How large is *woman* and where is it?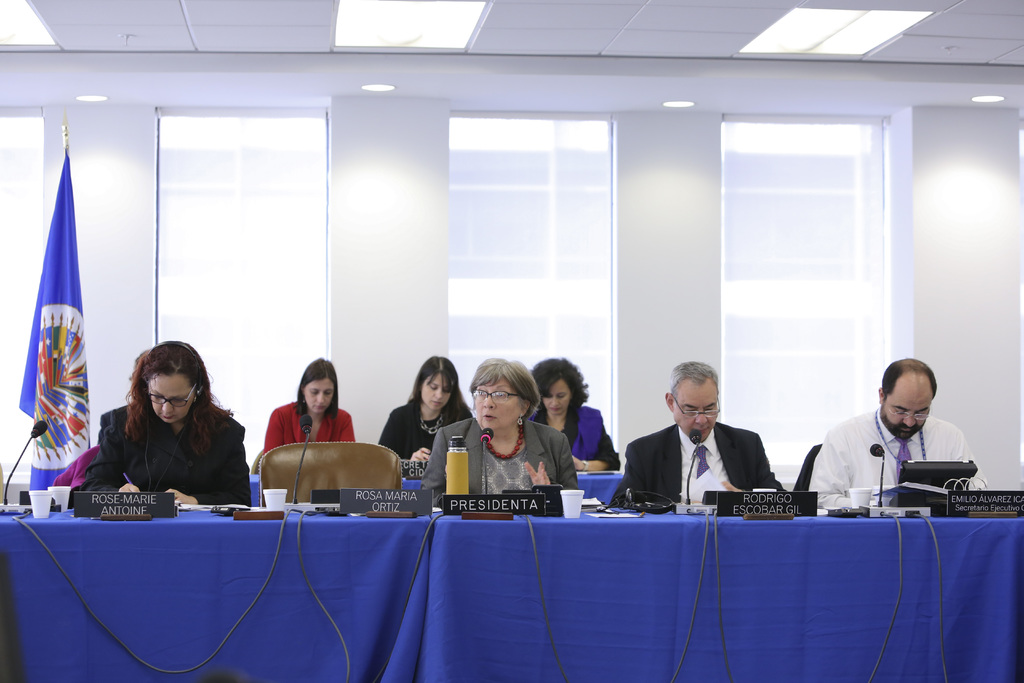
Bounding box: {"left": 262, "top": 357, "right": 358, "bottom": 457}.
